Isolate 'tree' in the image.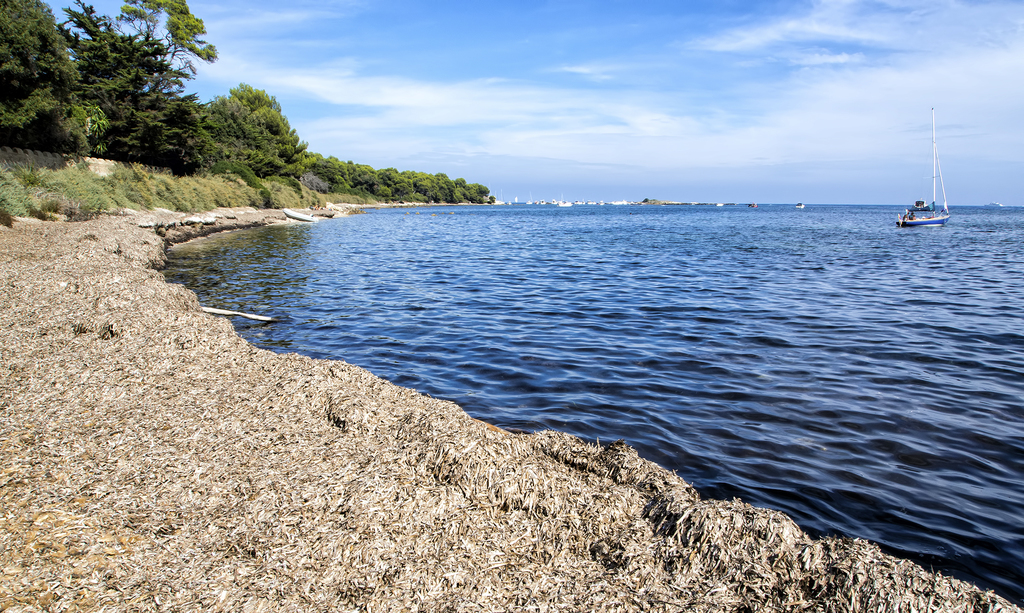
Isolated region: region(187, 74, 314, 185).
